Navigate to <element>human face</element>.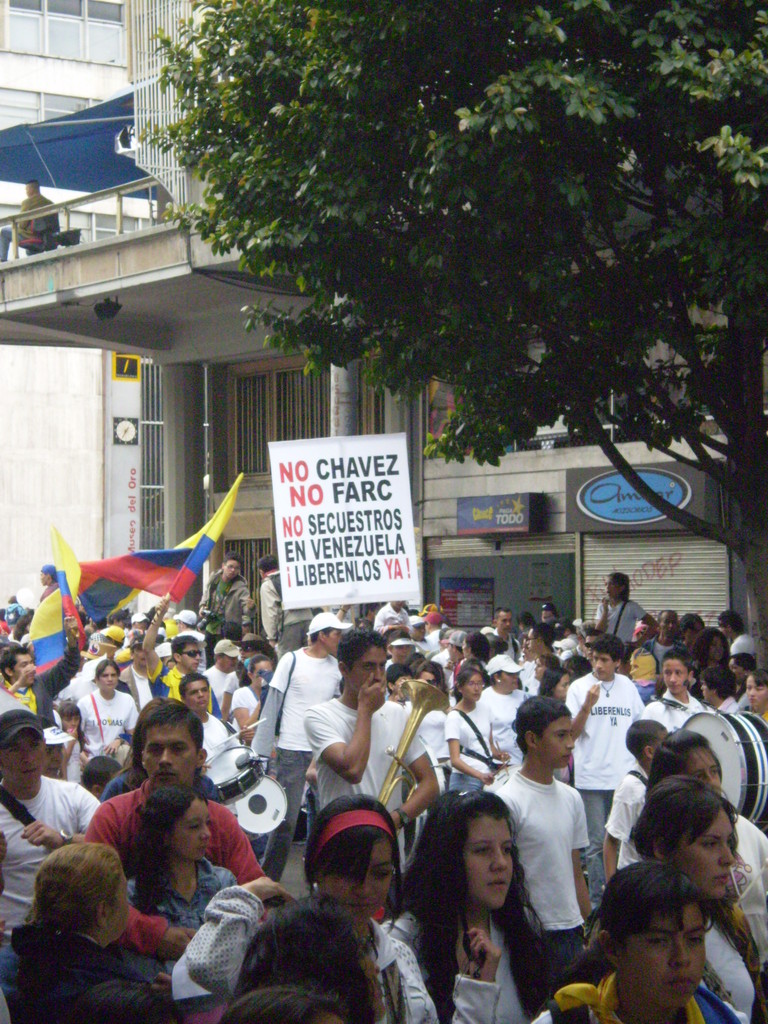
Navigation target: [x1=525, y1=713, x2=568, y2=767].
